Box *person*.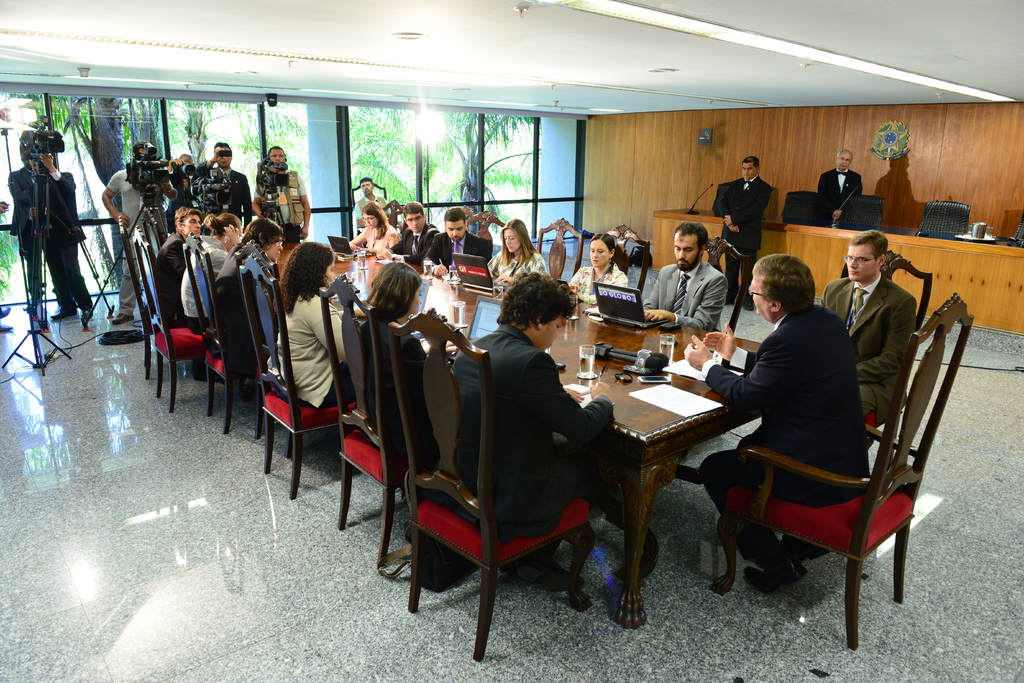
left=566, top=231, right=627, bottom=306.
